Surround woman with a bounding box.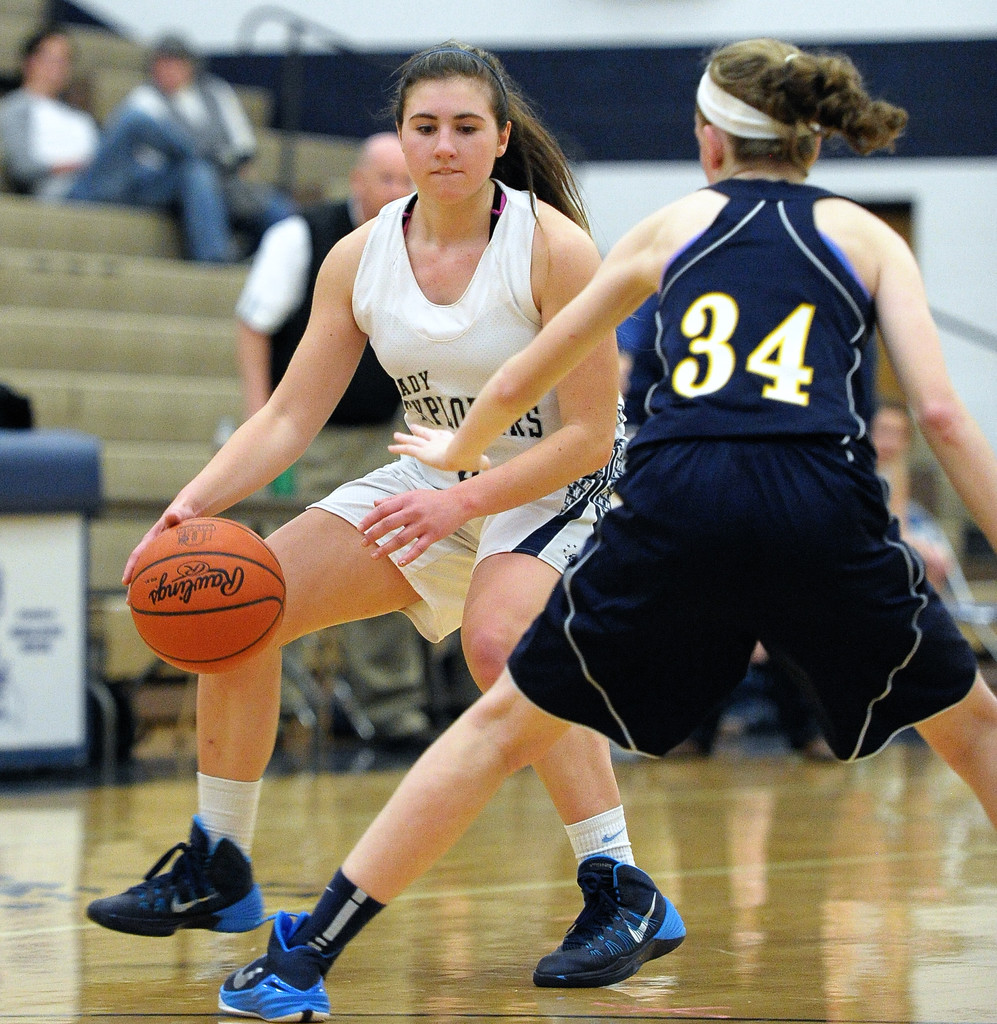
bbox=(72, 29, 692, 989).
